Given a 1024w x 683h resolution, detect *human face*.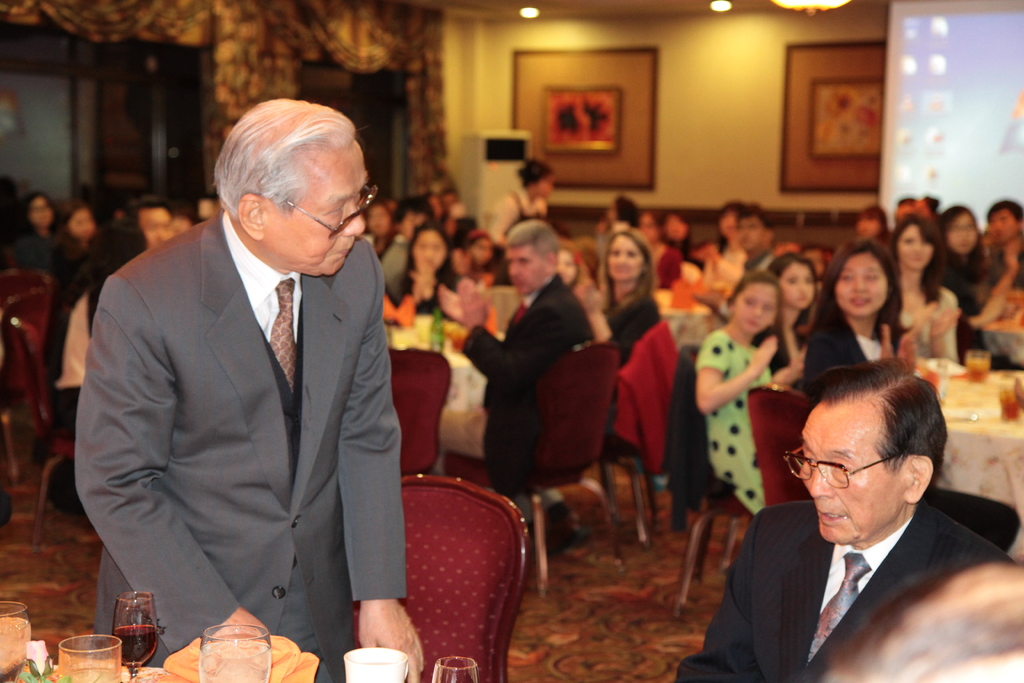
[left=784, top=261, right=815, bottom=306].
